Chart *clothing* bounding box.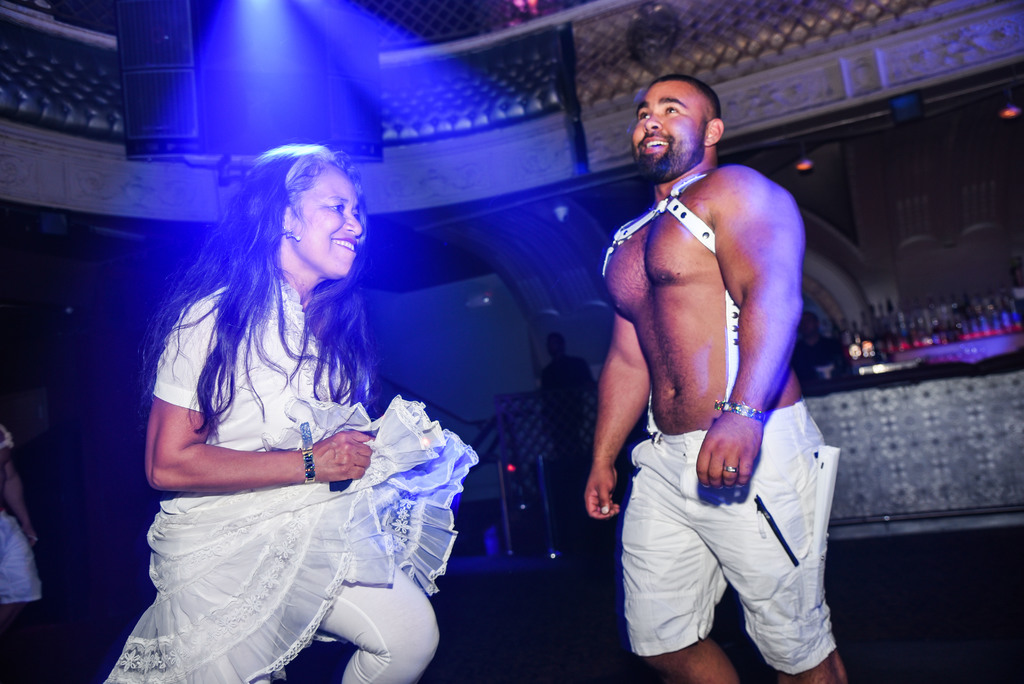
Charted: (x1=108, y1=263, x2=456, y2=628).
